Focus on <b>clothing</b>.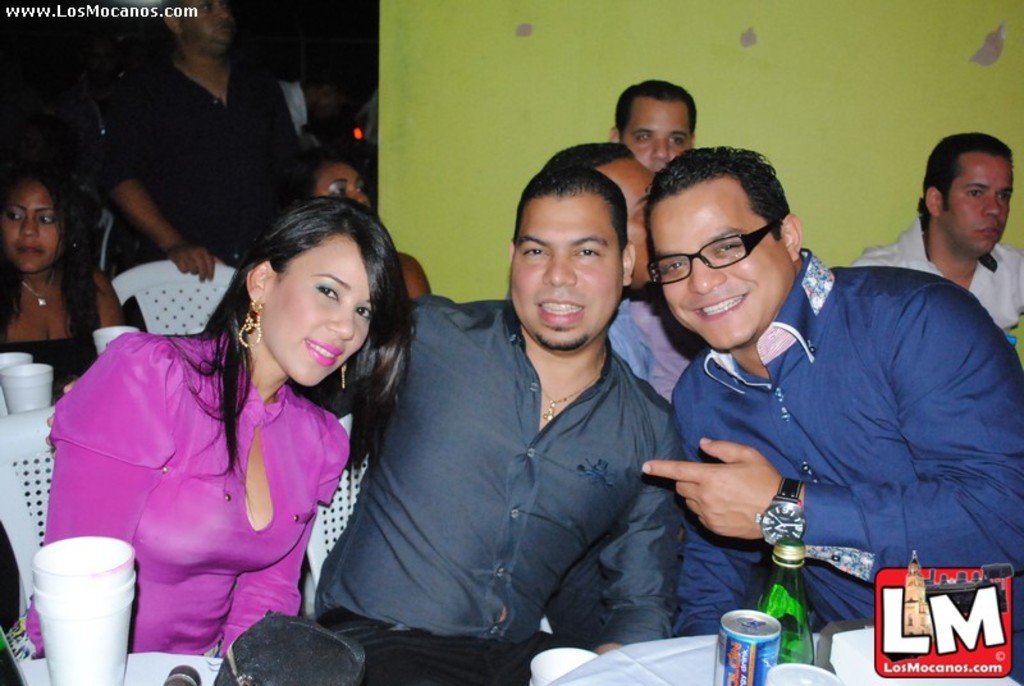
Focused at [x1=45, y1=291, x2=375, y2=664].
